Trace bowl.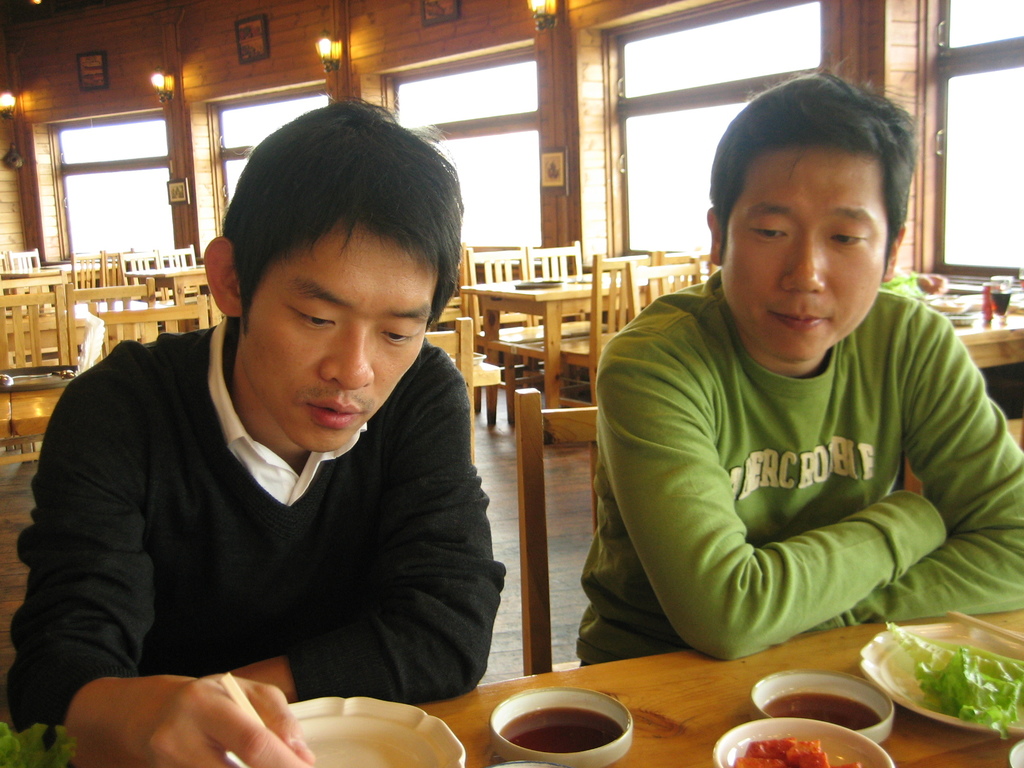
Traced to <bbox>714, 716, 895, 767</bbox>.
